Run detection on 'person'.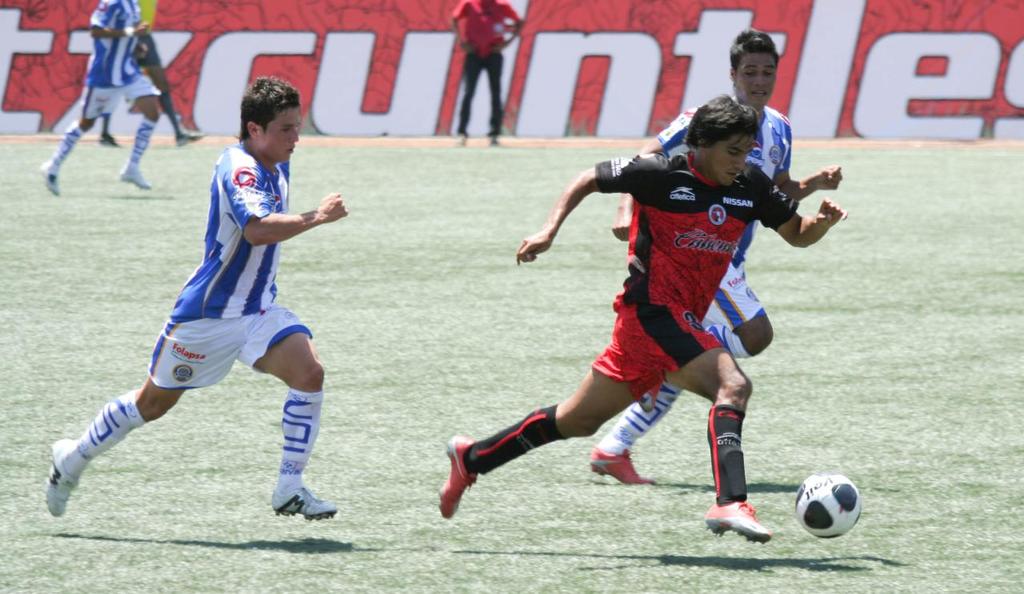
Result: 43/0/159/198.
